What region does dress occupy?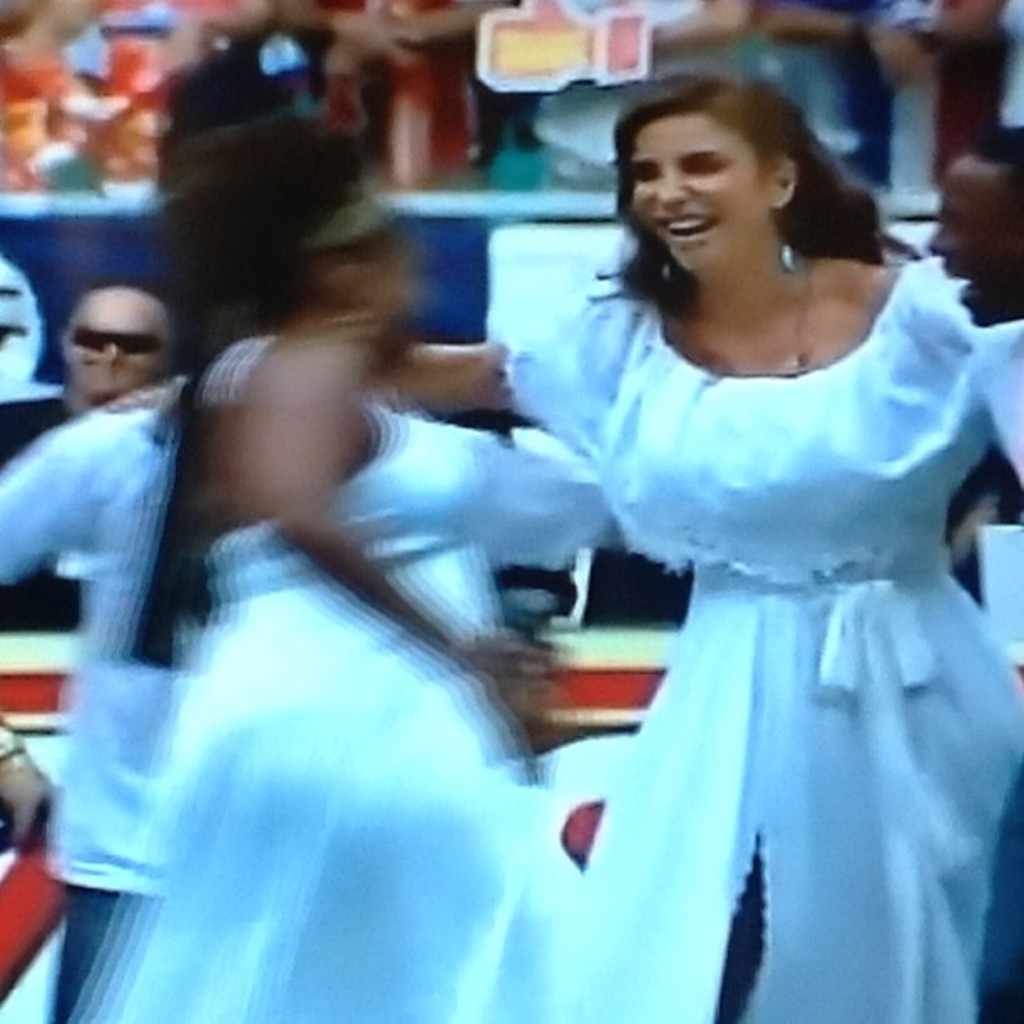
[left=74, top=331, right=579, bottom=1022].
